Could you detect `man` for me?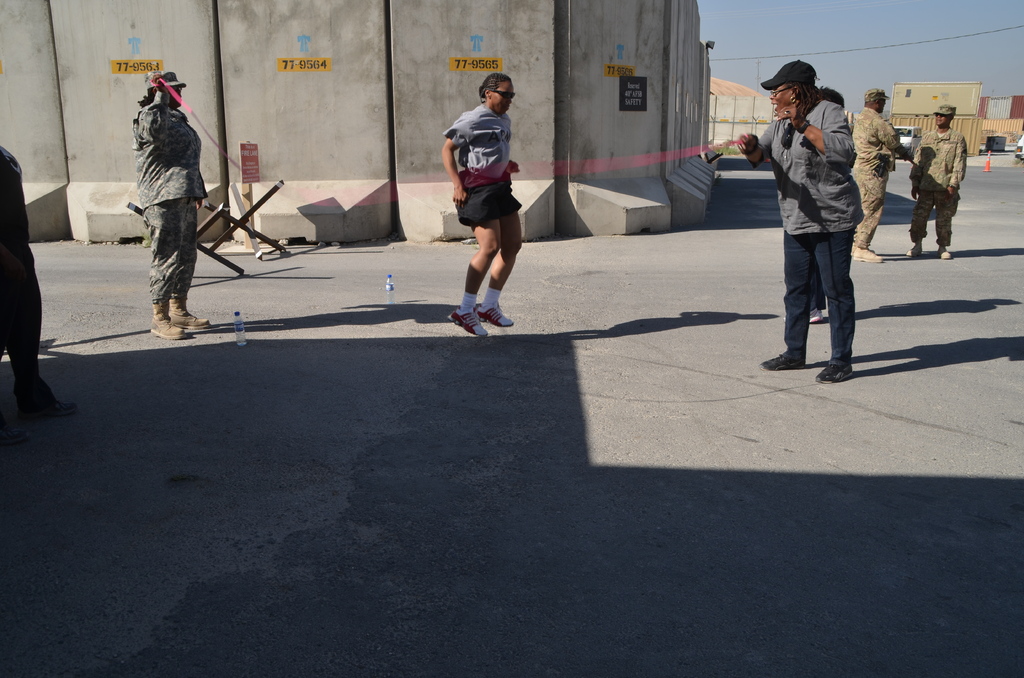
Detection result: <bbox>902, 104, 973, 259</bbox>.
